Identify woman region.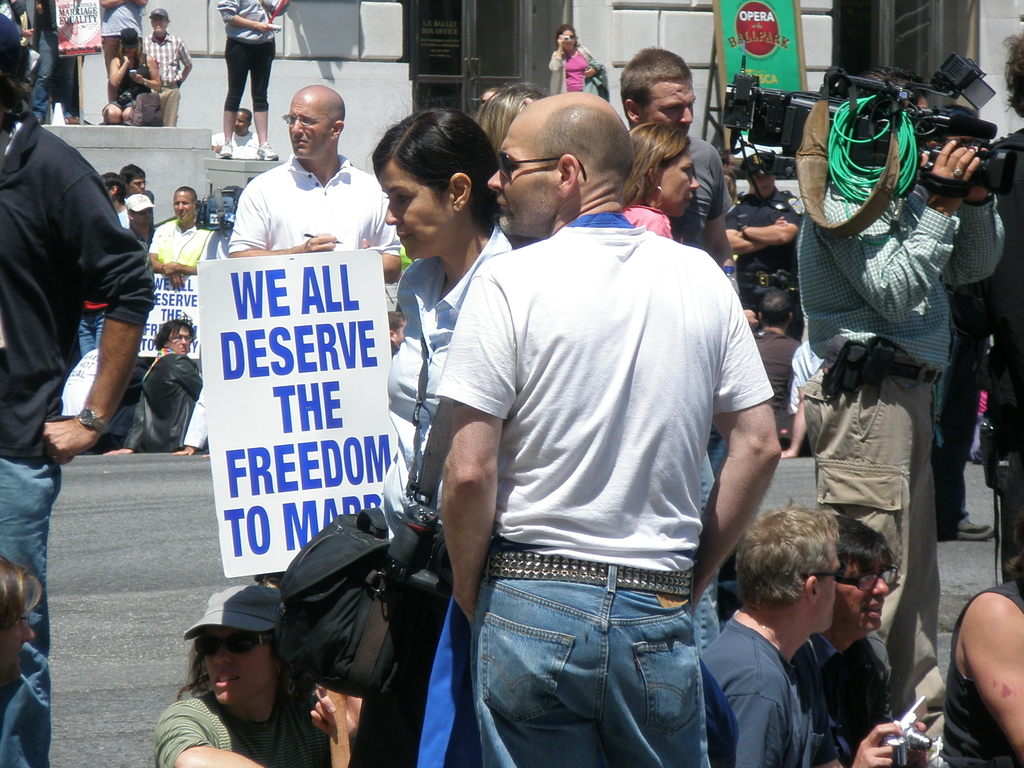
Region: 334, 106, 530, 767.
